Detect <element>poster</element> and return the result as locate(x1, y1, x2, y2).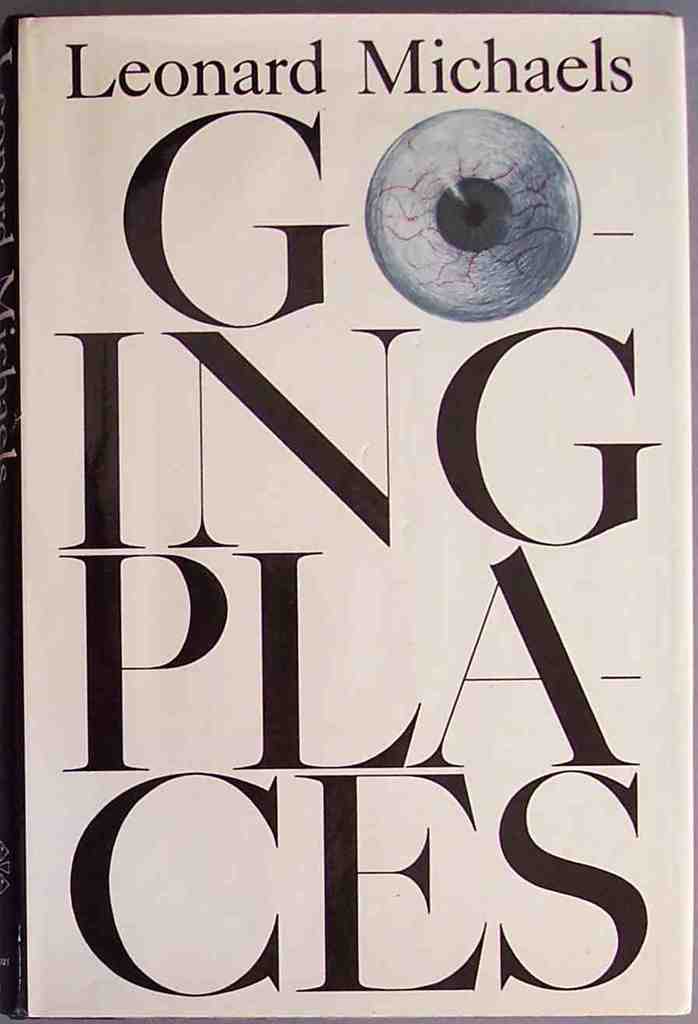
locate(0, 0, 697, 1023).
